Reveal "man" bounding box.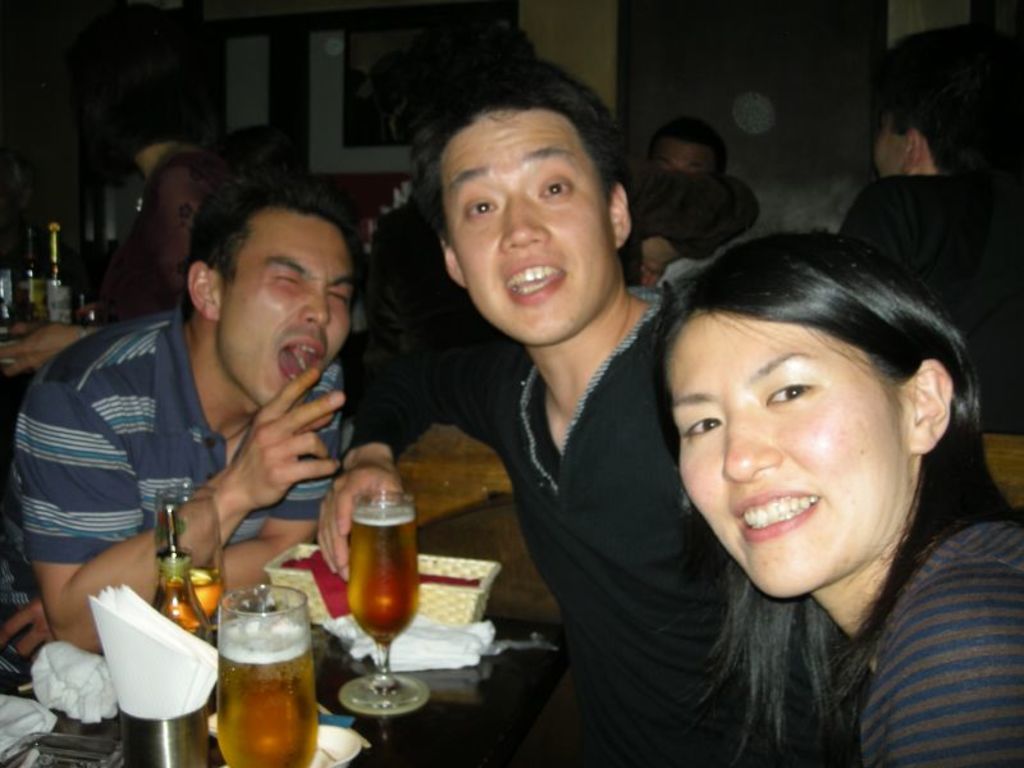
Revealed: x1=840, y1=24, x2=1023, y2=447.
